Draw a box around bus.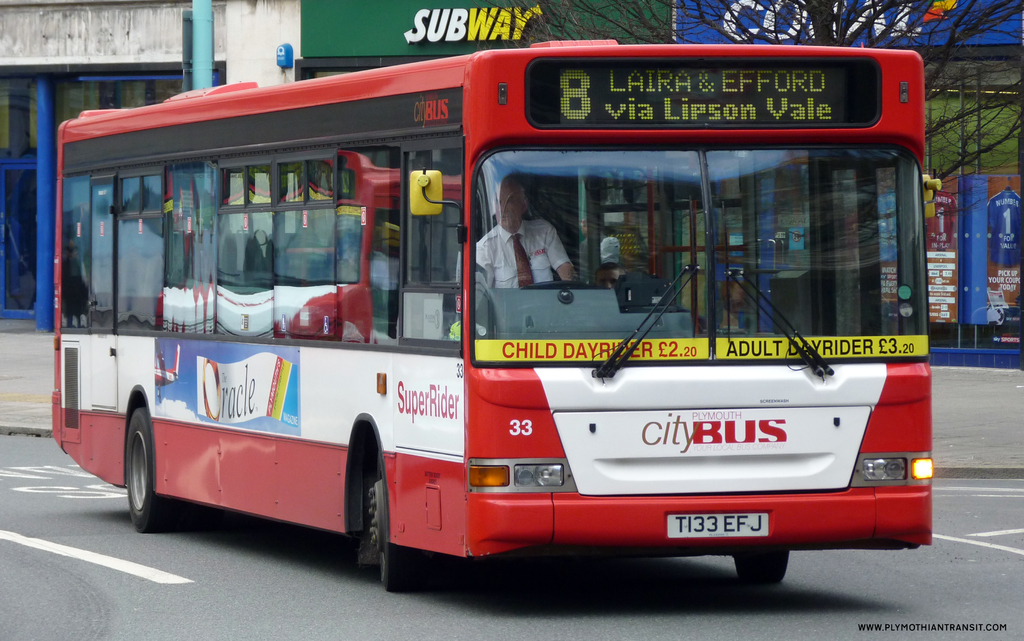
[50,35,936,594].
